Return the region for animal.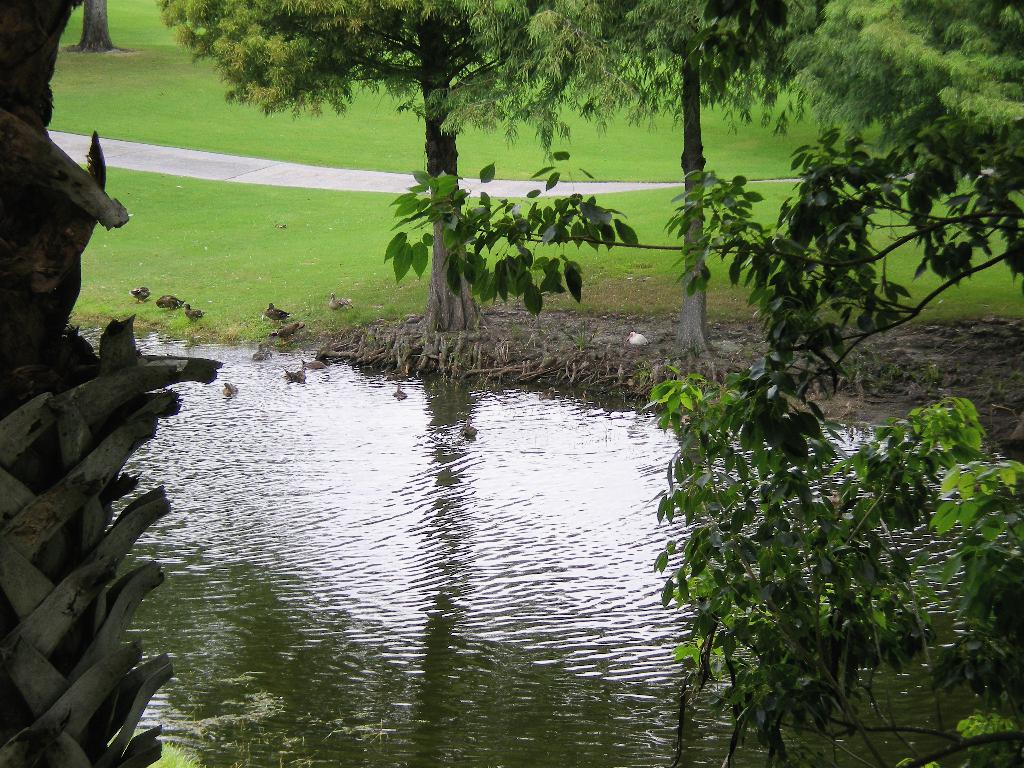
[226, 383, 239, 396].
